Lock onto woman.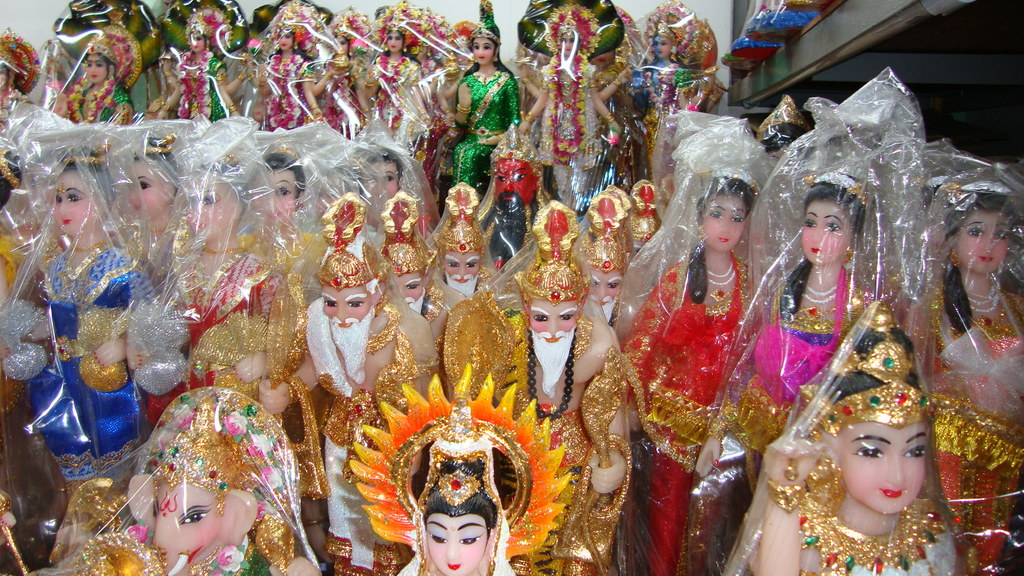
Locked: bbox(735, 307, 993, 575).
